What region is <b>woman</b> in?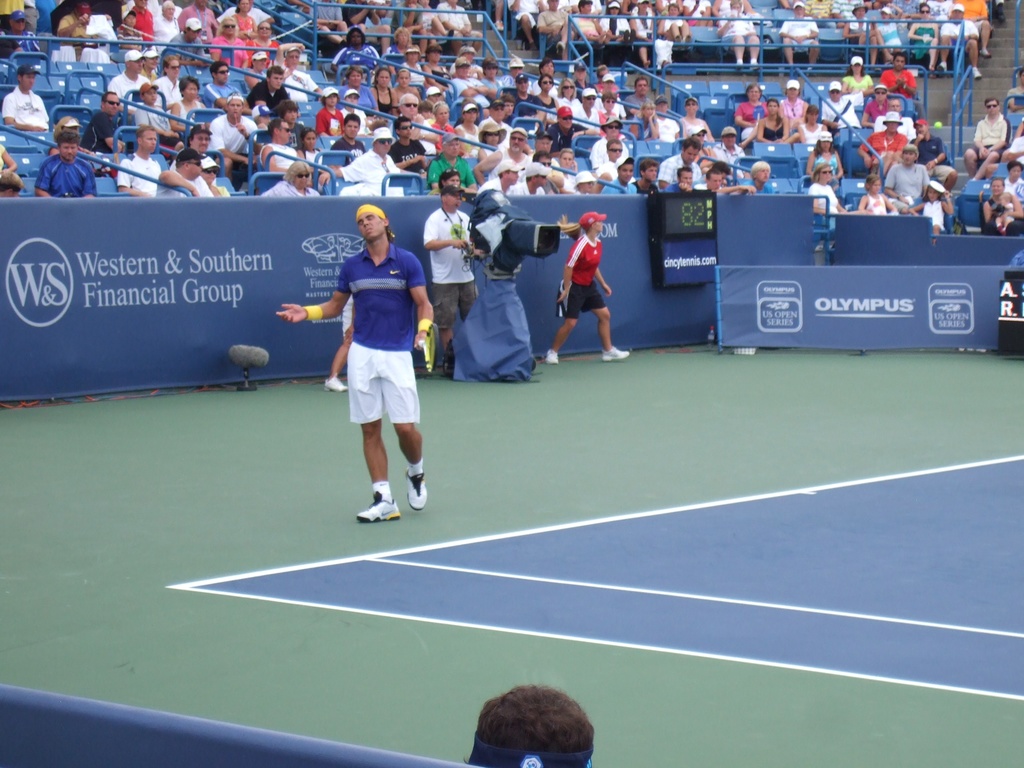
[x1=806, y1=129, x2=847, y2=182].
